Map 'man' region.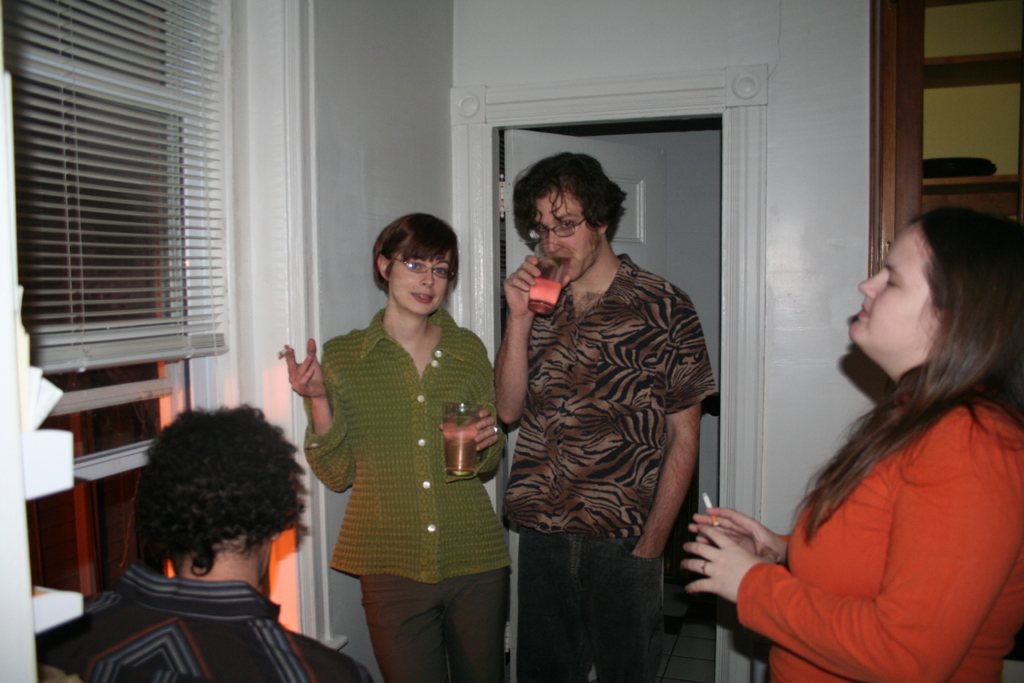
Mapped to l=29, t=403, r=379, b=682.
